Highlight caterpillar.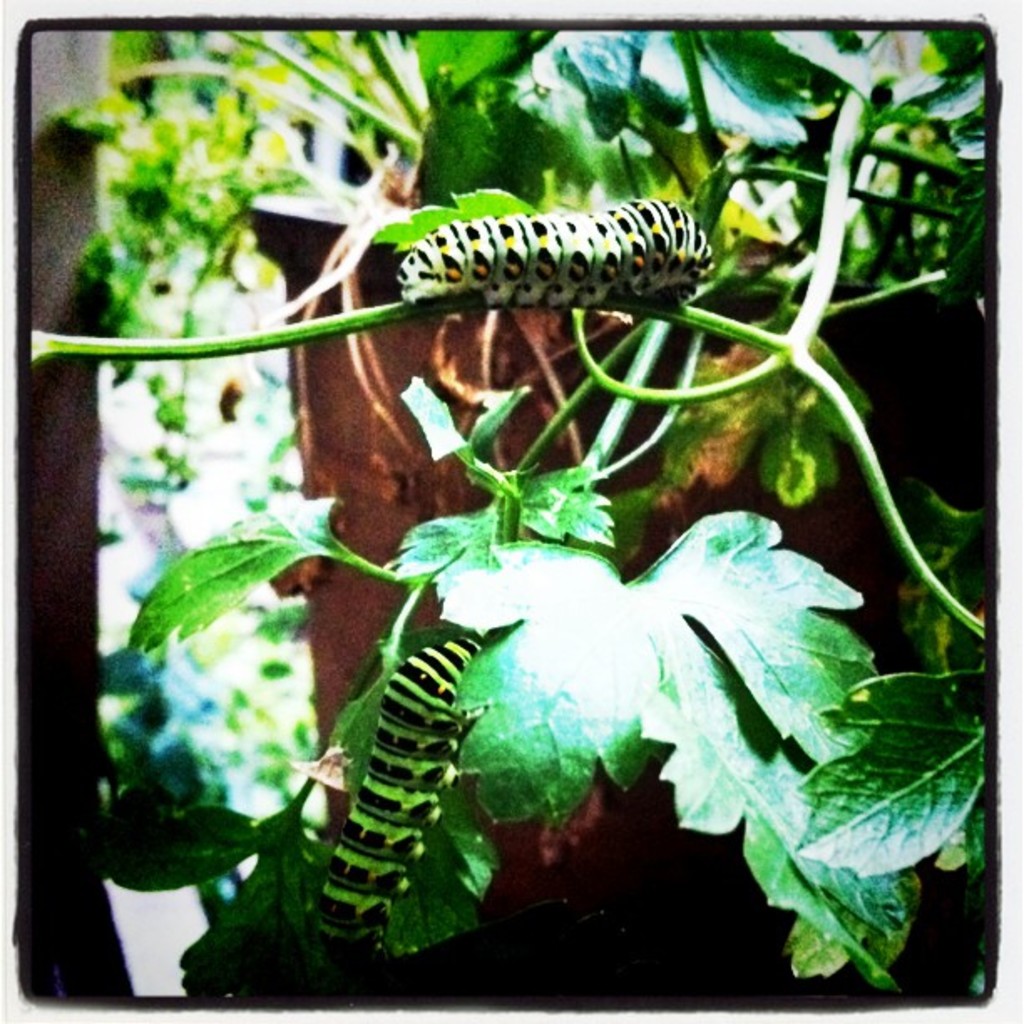
Highlighted region: <bbox>311, 644, 494, 955</bbox>.
